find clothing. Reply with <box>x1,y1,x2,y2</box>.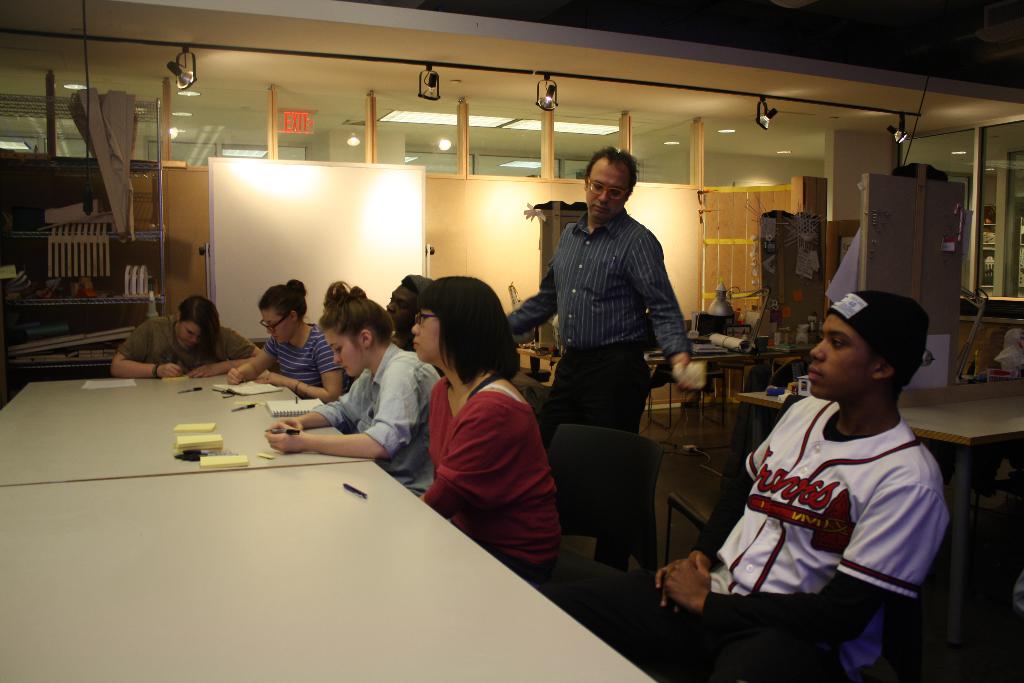
<box>324,331,444,495</box>.
